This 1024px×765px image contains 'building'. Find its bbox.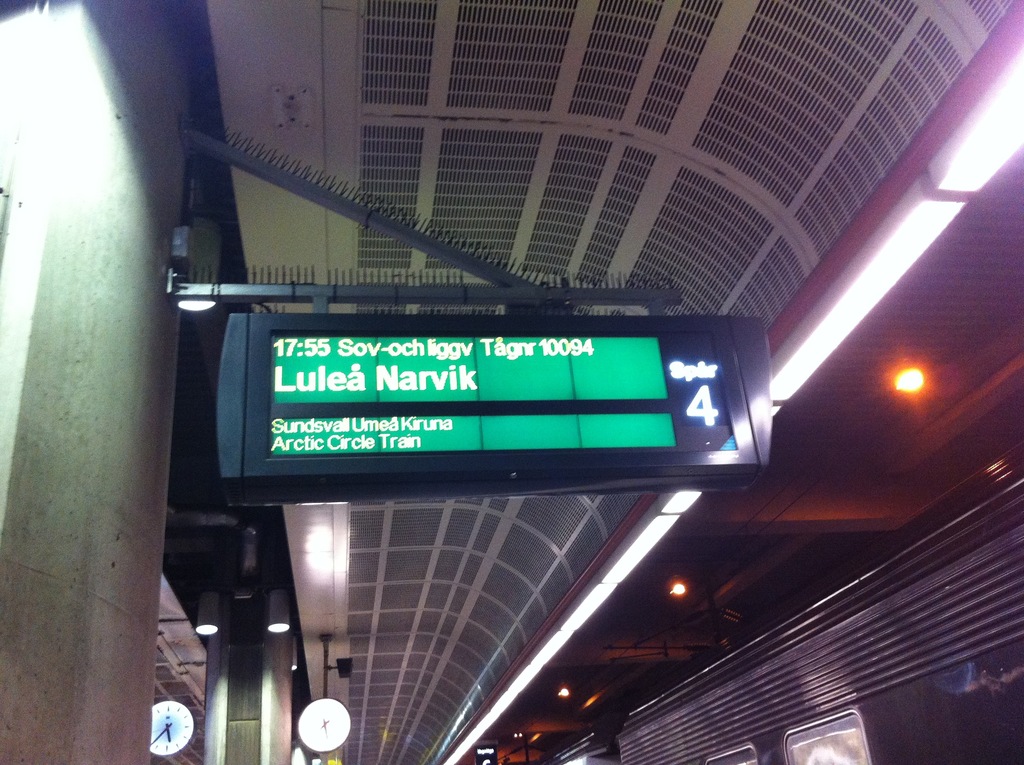
0 0 1023 764.
